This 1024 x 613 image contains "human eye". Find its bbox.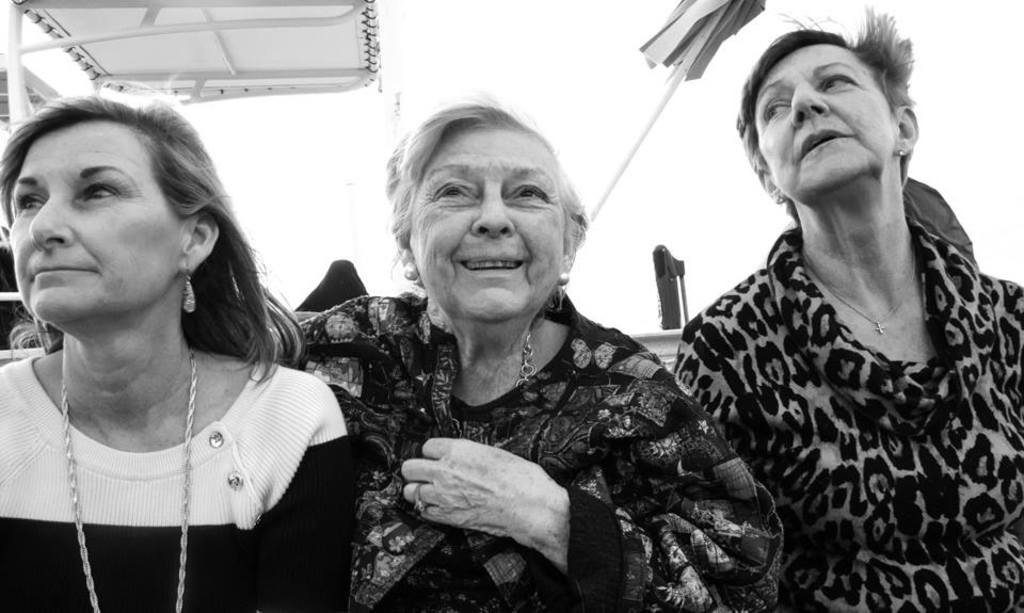
l=761, t=98, r=791, b=124.
